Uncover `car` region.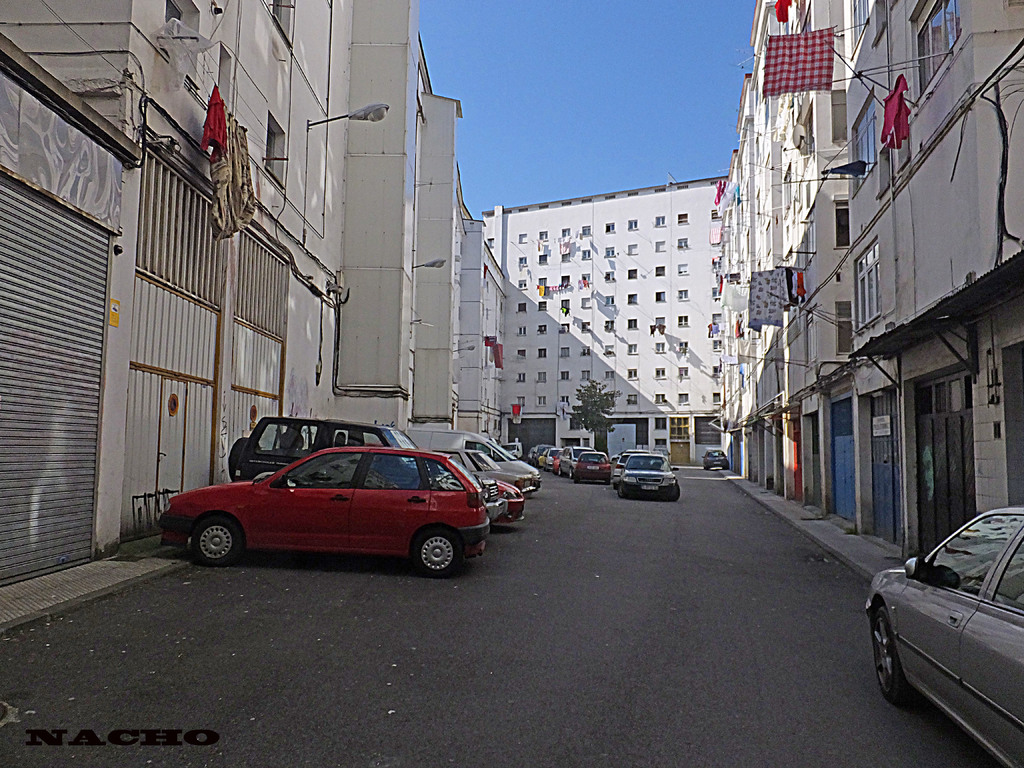
Uncovered: (left=157, top=449, right=489, bottom=579).
